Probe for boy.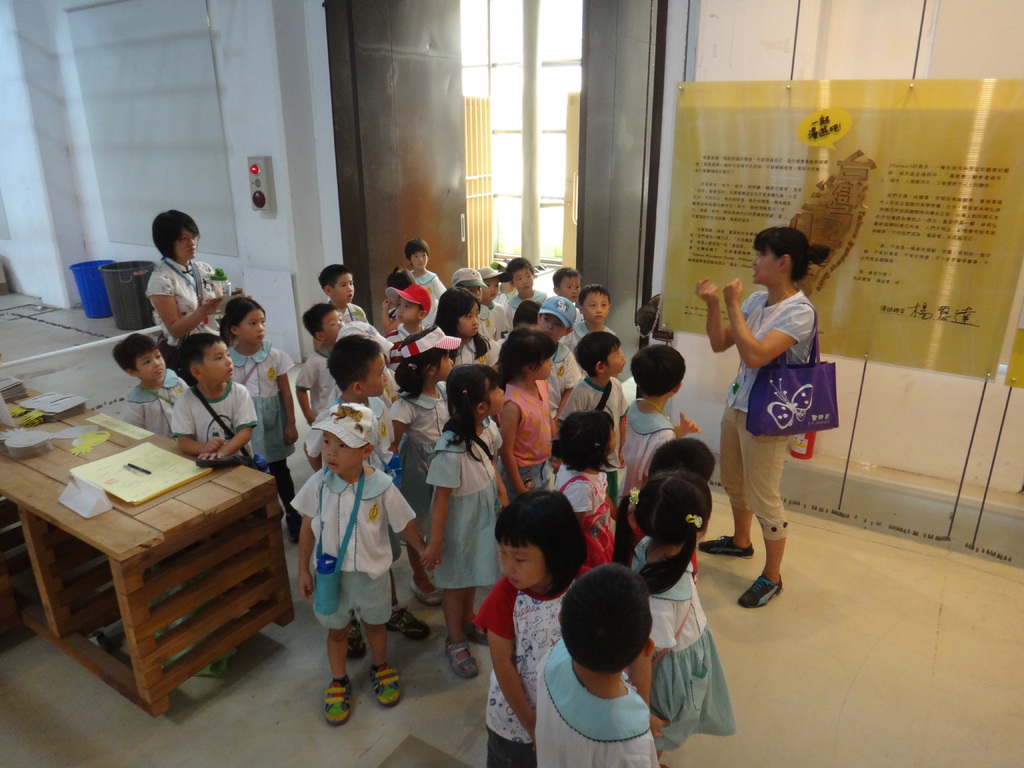
Probe result: [x1=314, y1=263, x2=369, y2=323].
